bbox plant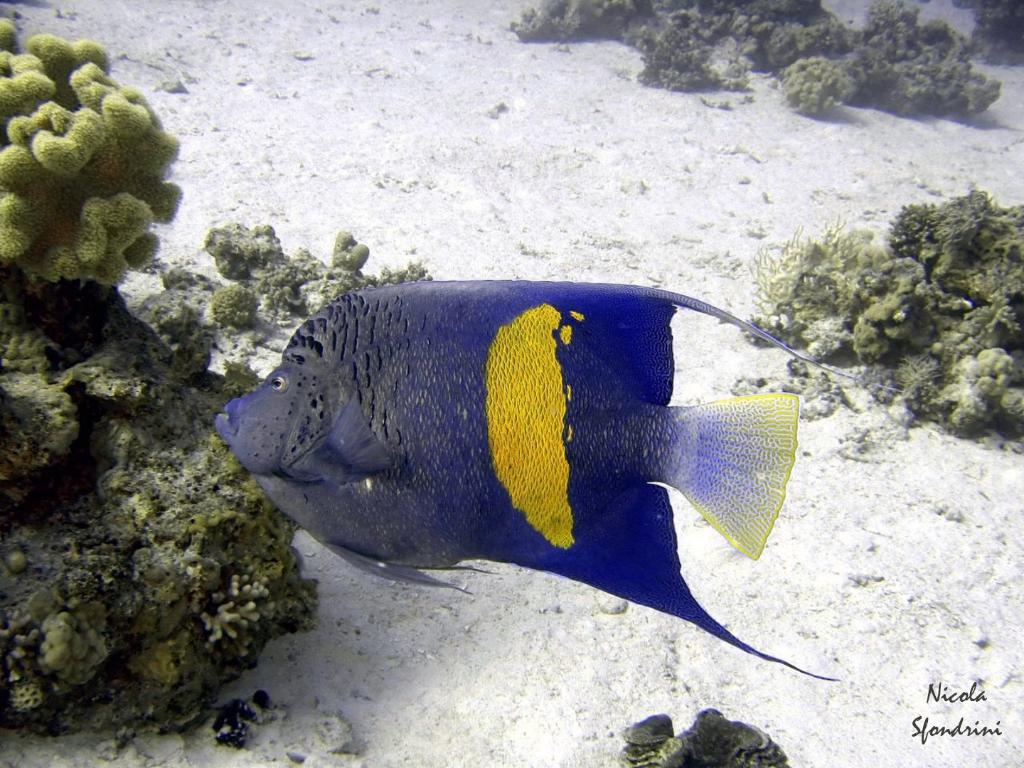
pyautogui.locateOnScreen(513, 0, 1003, 115)
